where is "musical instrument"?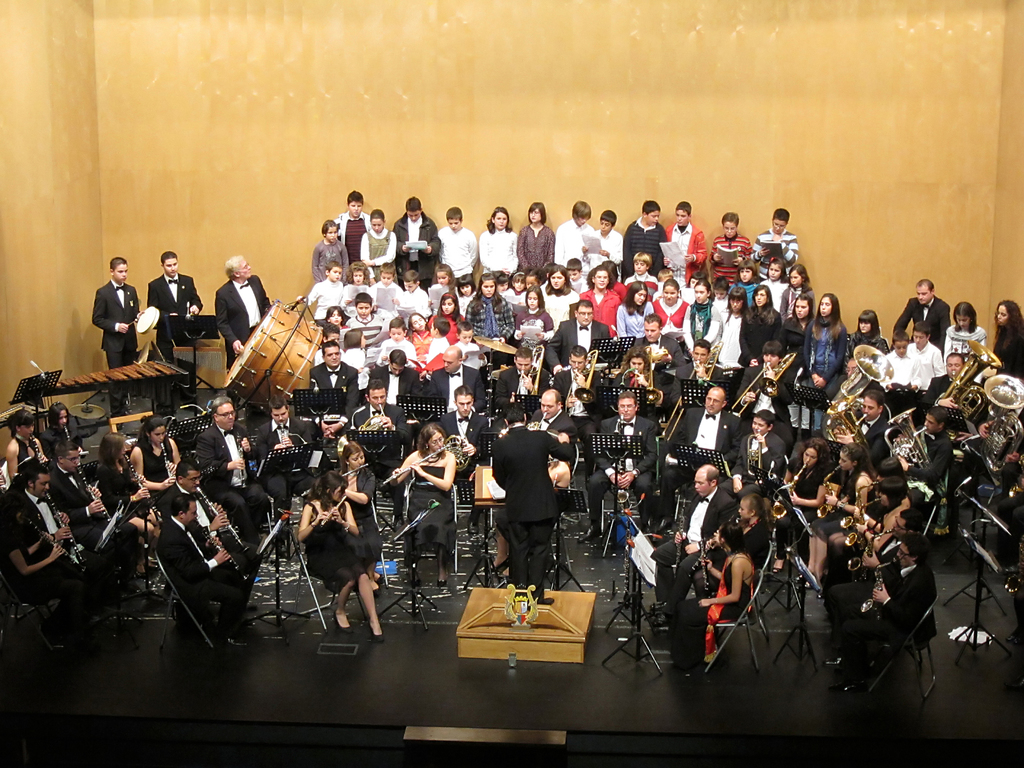
bbox(520, 343, 547, 396).
